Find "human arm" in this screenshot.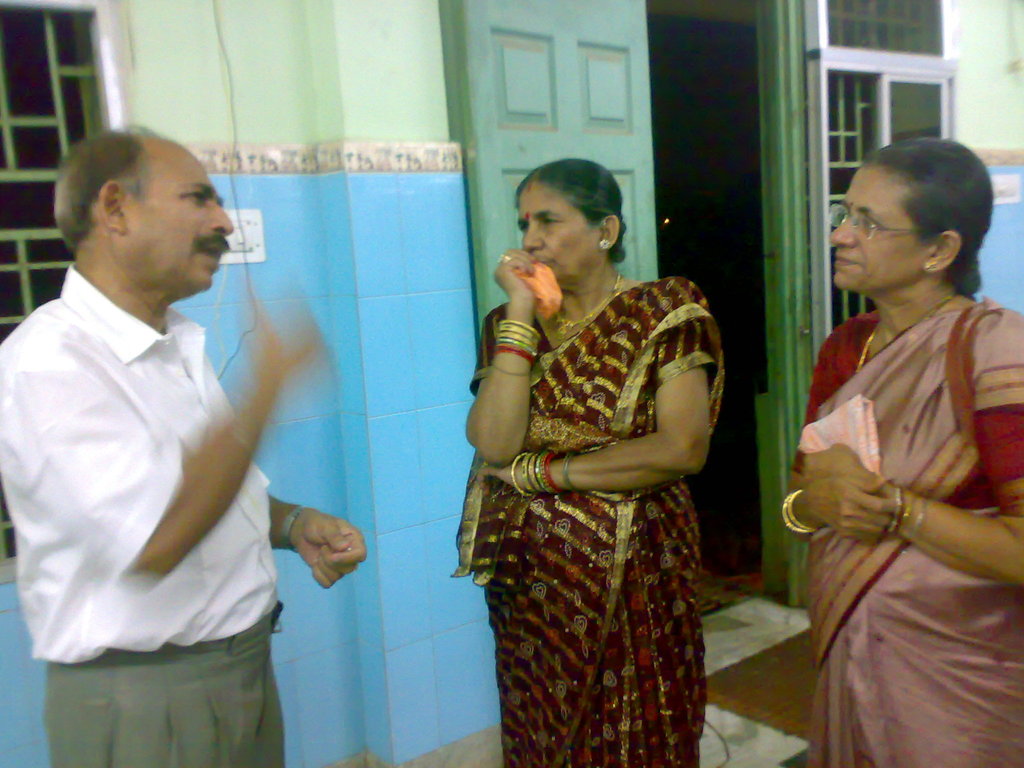
The bounding box for "human arm" is [left=768, top=320, right=895, bottom=543].
